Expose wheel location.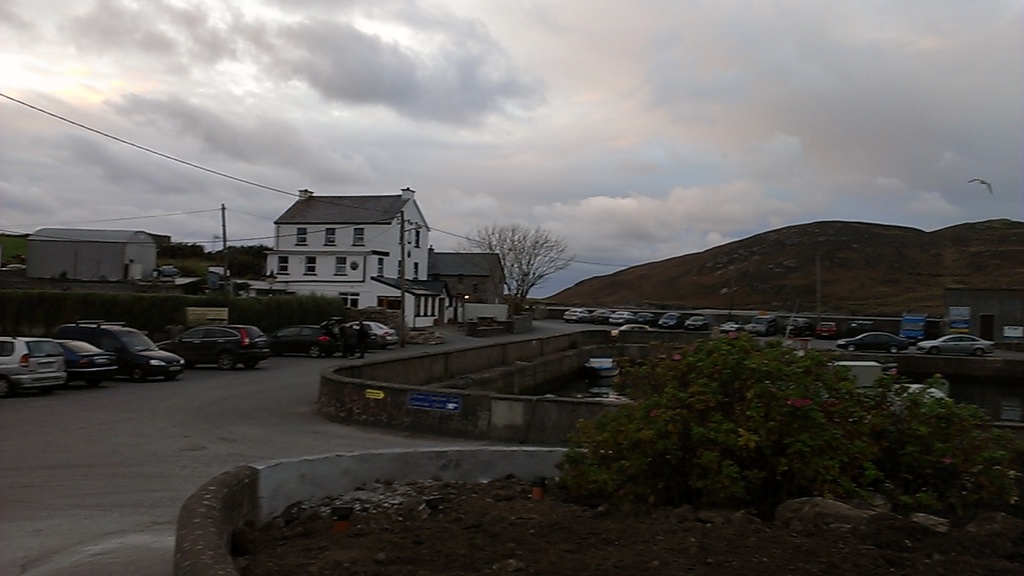
Exposed at x1=163, y1=376, x2=175, y2=383.
